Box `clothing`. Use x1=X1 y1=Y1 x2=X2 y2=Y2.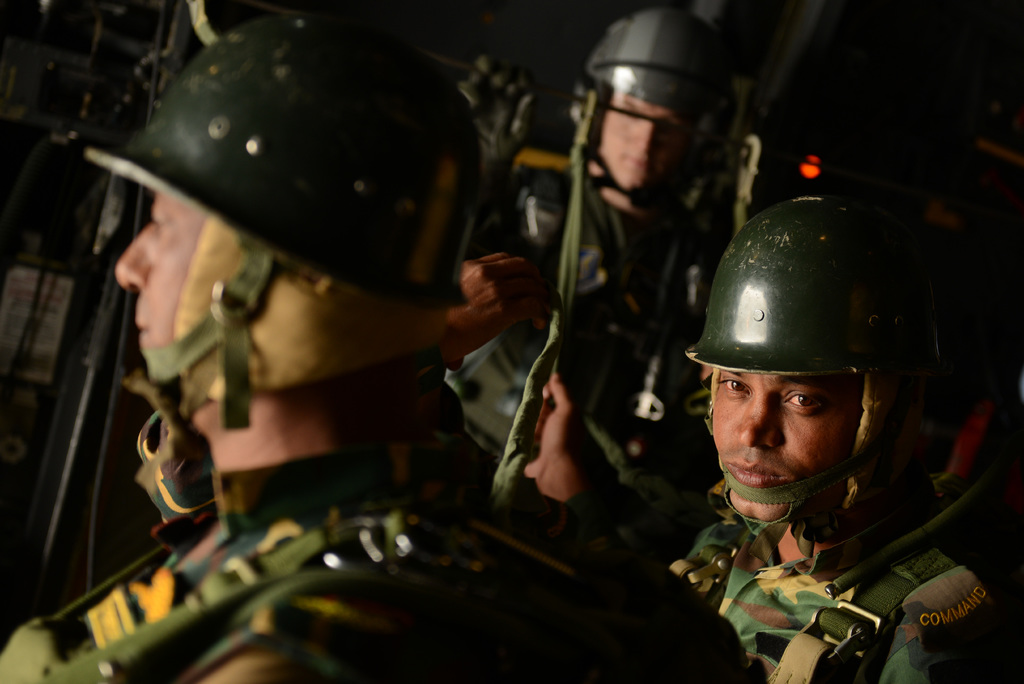
x1=69 y1=436 x2=508 y2=683.
